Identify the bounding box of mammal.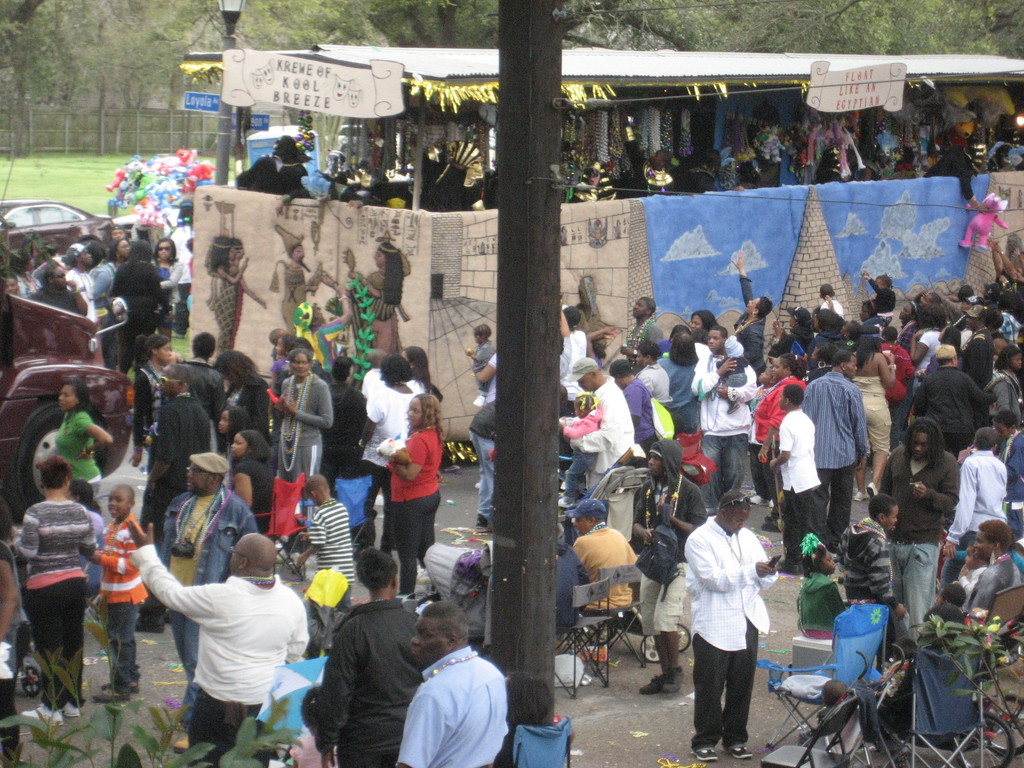
<box>689,321,759,511</box>.
